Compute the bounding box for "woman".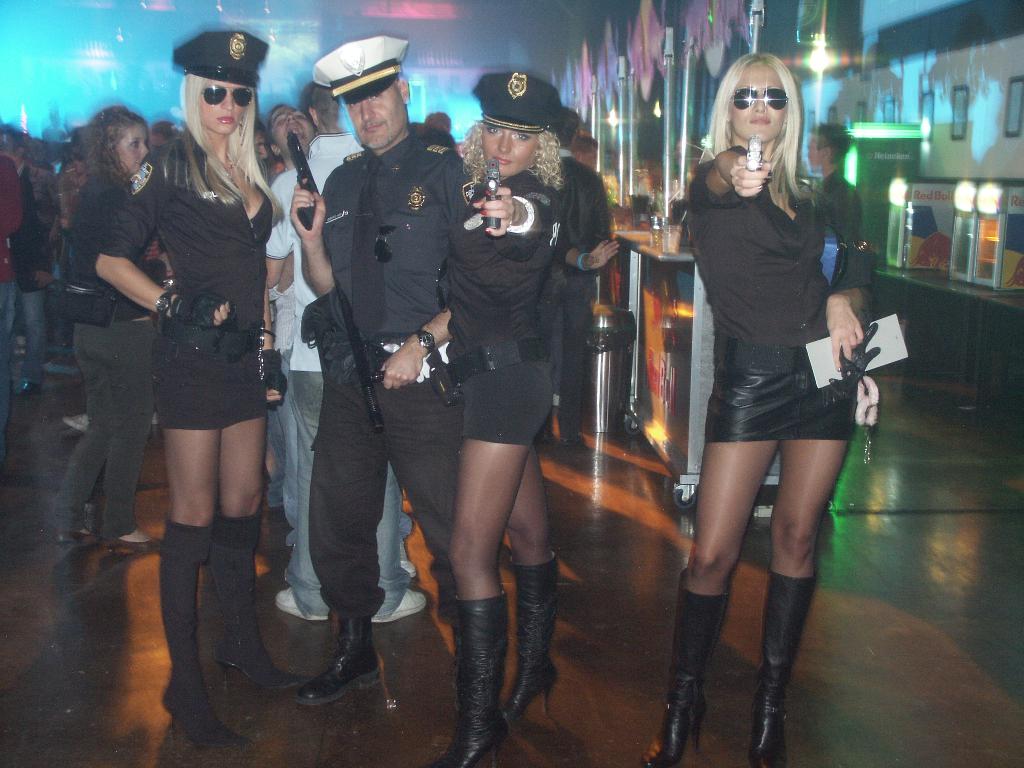
646,54,861,767.
